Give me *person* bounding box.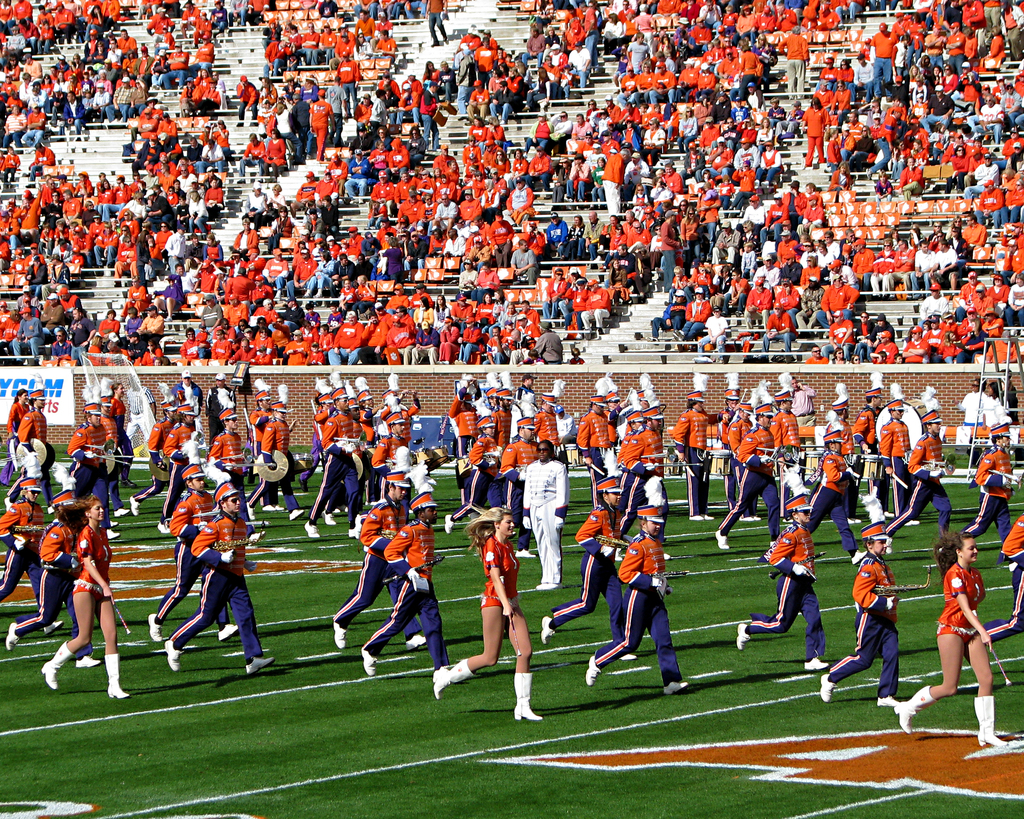
Rect(664, 393, 714, 525).
